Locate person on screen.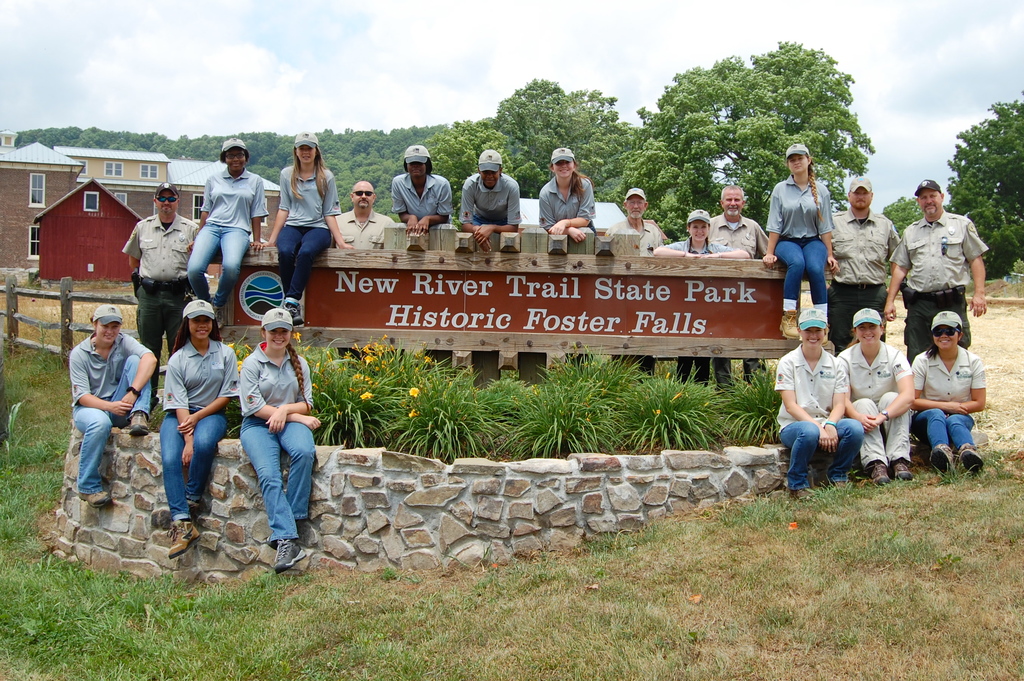
On screen at rect(392, 145, 459, 235).
